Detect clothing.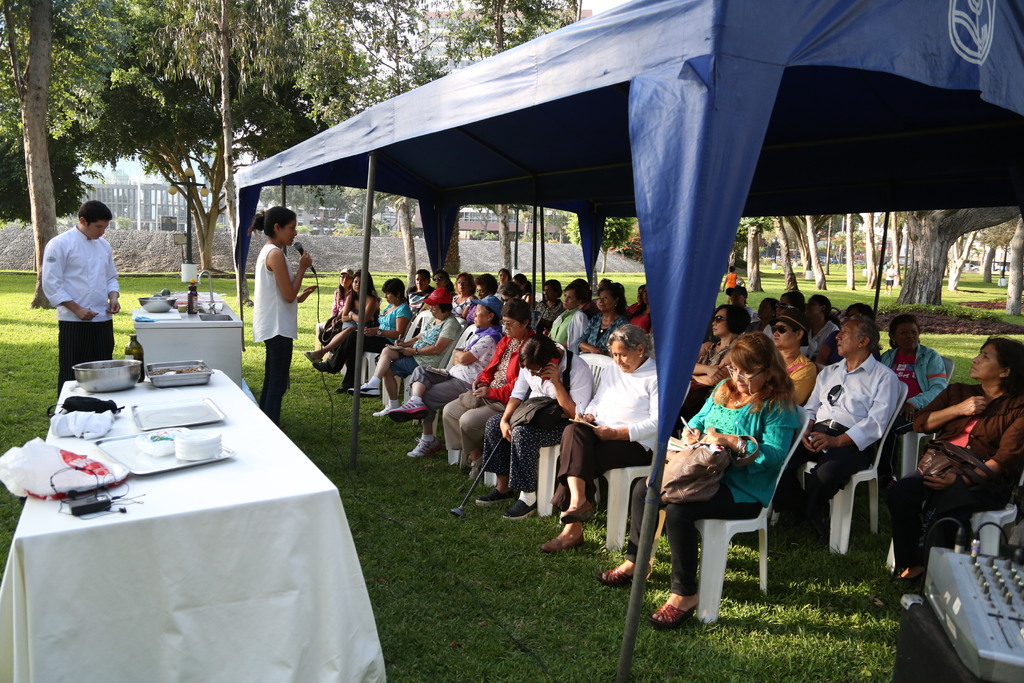
Detected at x1=878 y1=342 x2=945 y2=409.
